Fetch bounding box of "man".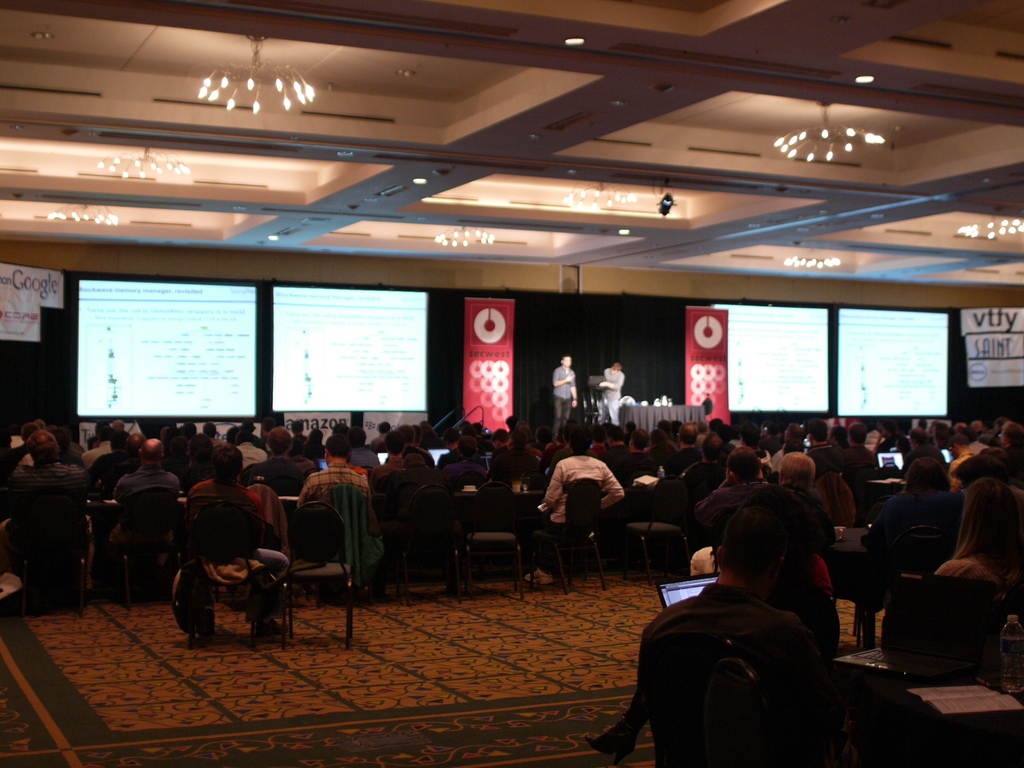
Bbox: x1=369, y1=429, x2=428, y2=517.
